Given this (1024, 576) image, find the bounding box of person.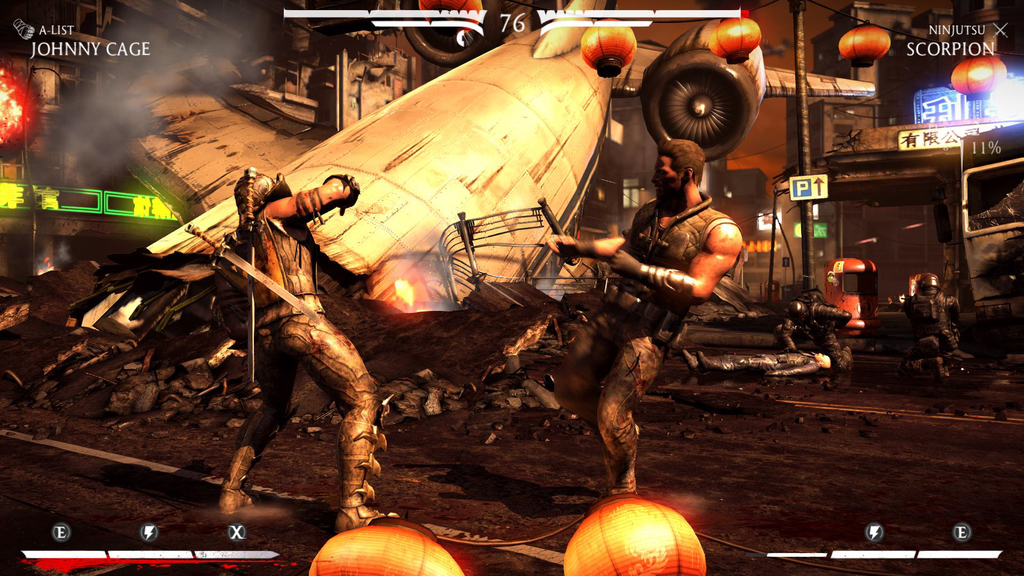
[left=376, top=132, right=735, bottom=497].
